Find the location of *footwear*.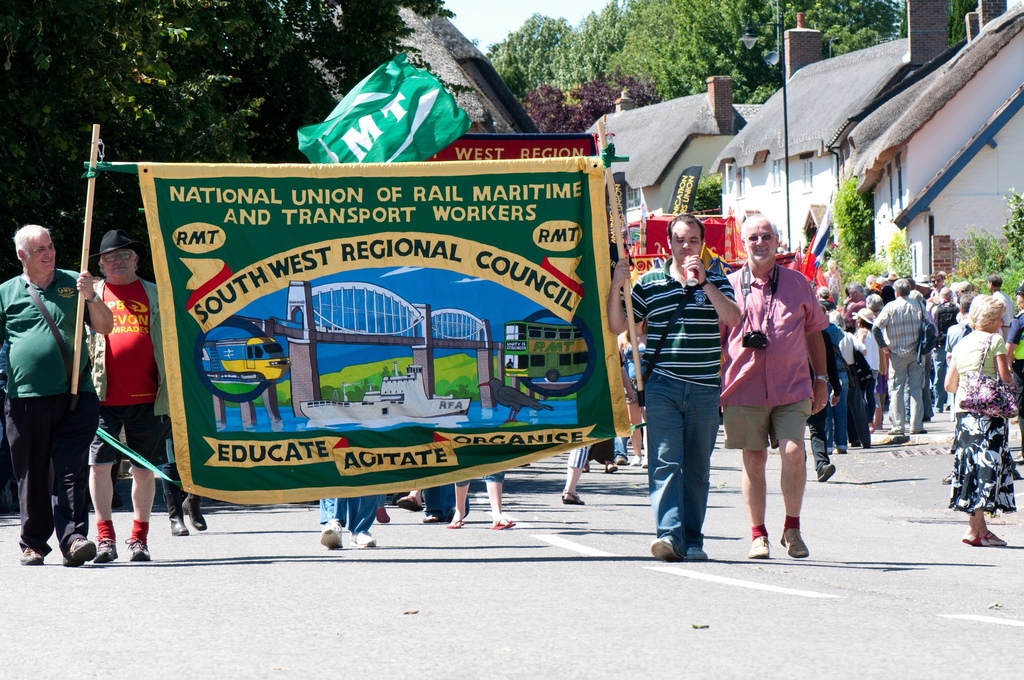
Location: {"left": 182, "top": 495, "right": 208, "bottom": 531}.
